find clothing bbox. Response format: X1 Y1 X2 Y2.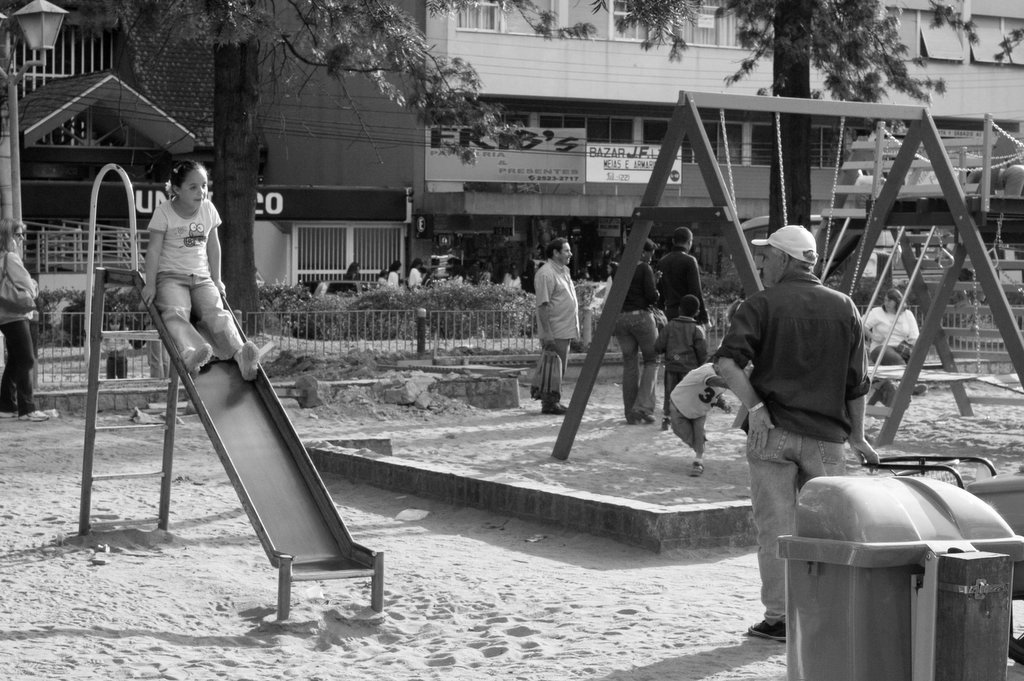
672 361 727 445.
